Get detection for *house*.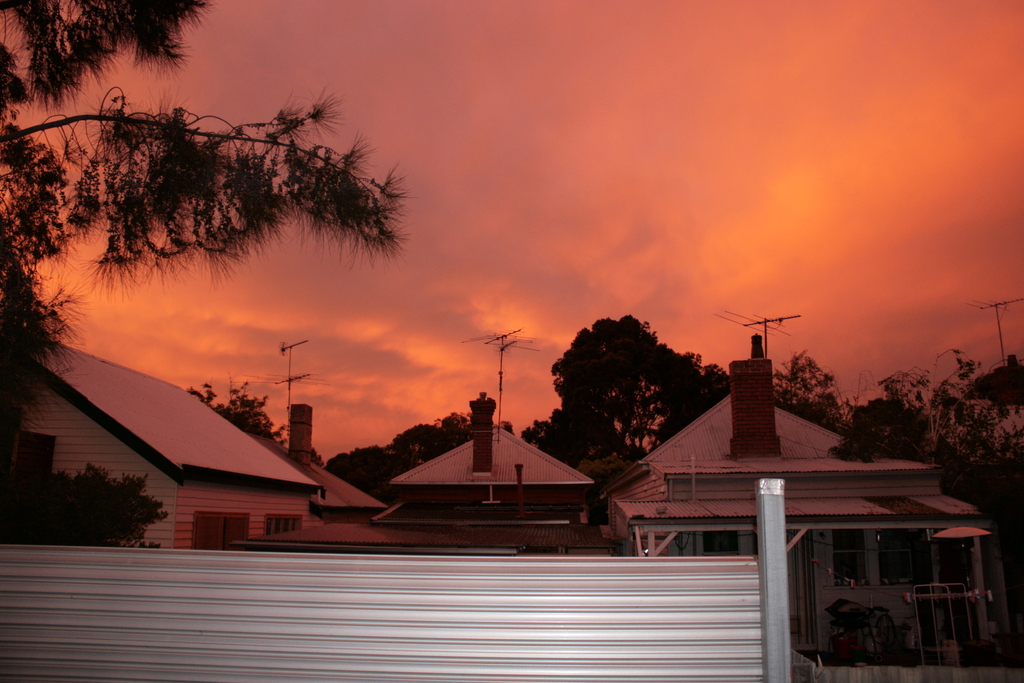
Detection: rect(265, 402, 384, 557).
